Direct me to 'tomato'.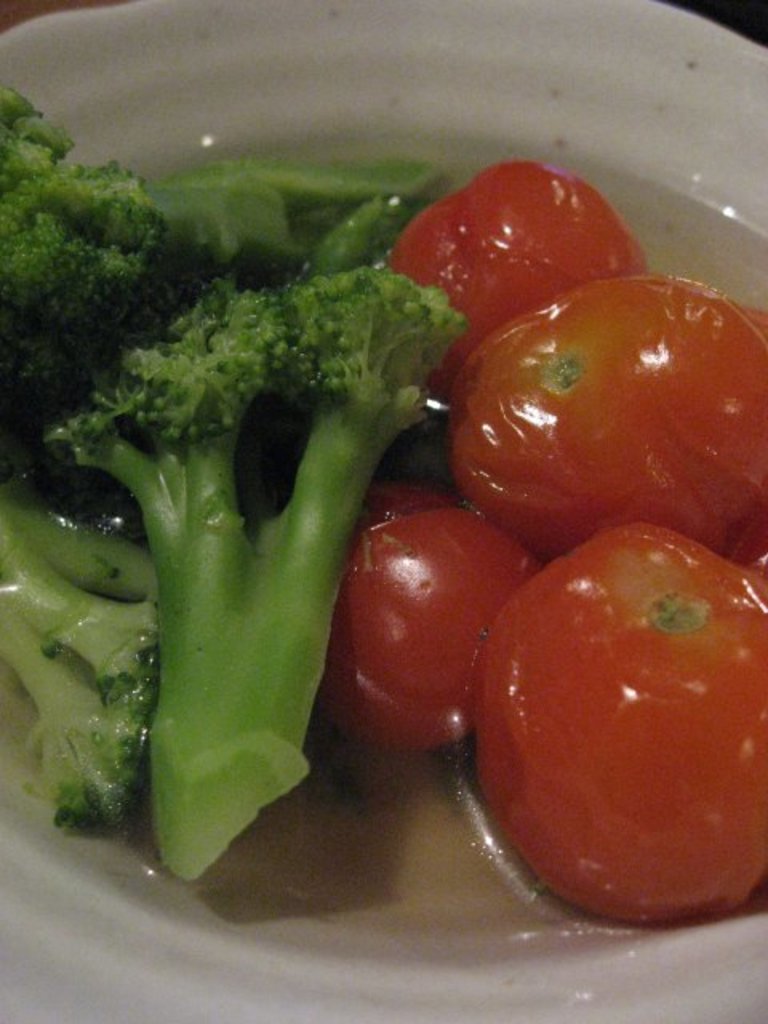
Direction: (323,467,528,746).
